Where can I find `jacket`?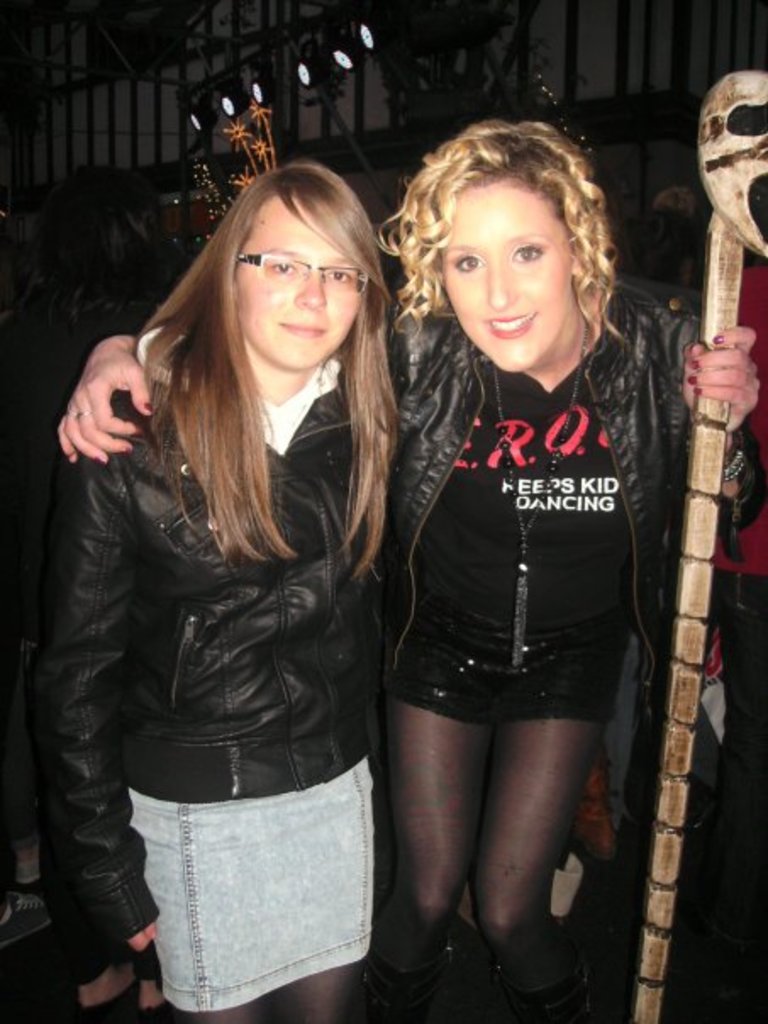
You can find it at BBox(25, 287, 431, 873).
